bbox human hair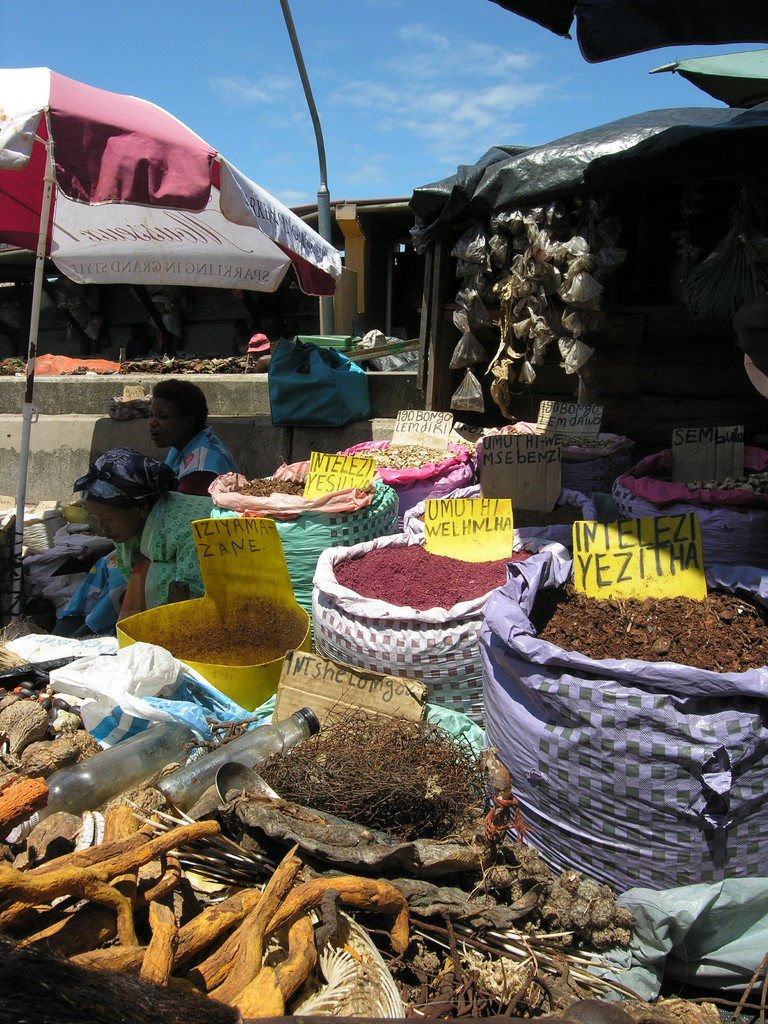
rect(151, 374, 215, 440)
